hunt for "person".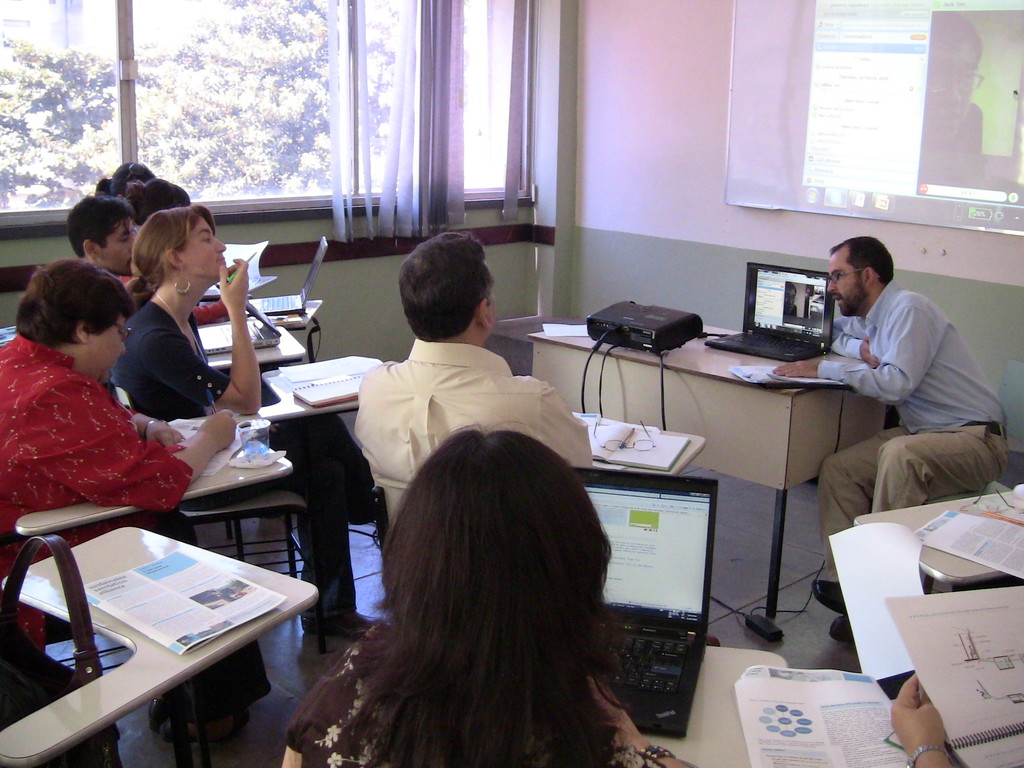
Hunted down at [x1=348, y1=229, x2=598, y2=531].
